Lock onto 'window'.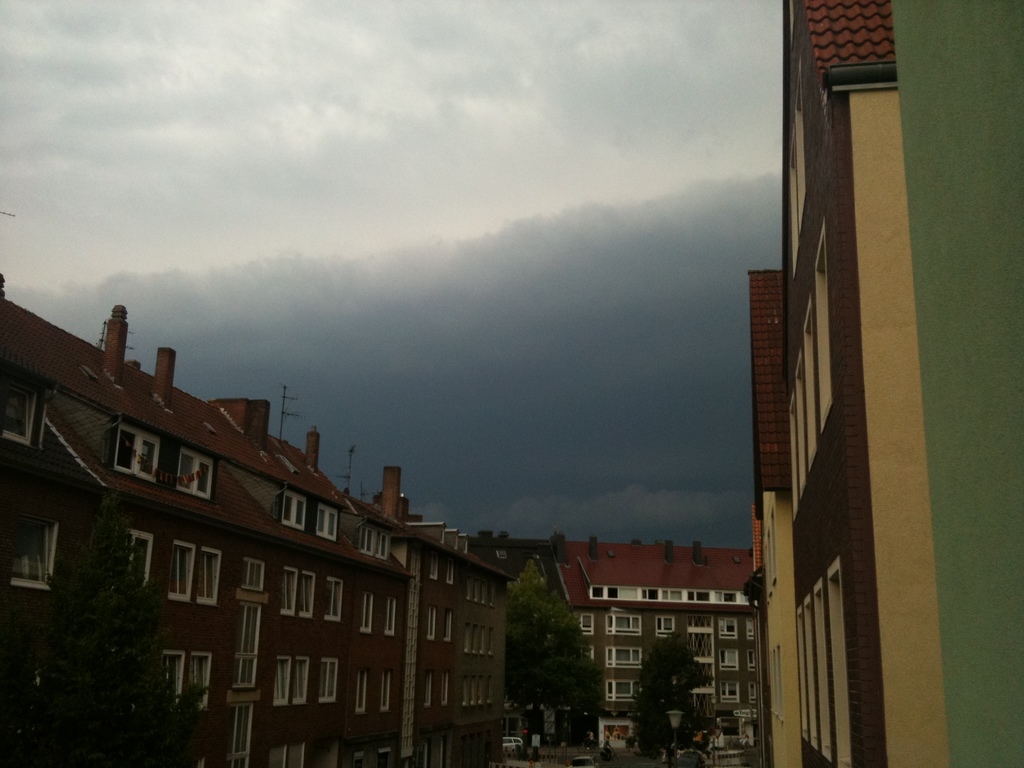
Locked: {"left": 175, "top": 446, "right": 212, "bottom": 500}.
